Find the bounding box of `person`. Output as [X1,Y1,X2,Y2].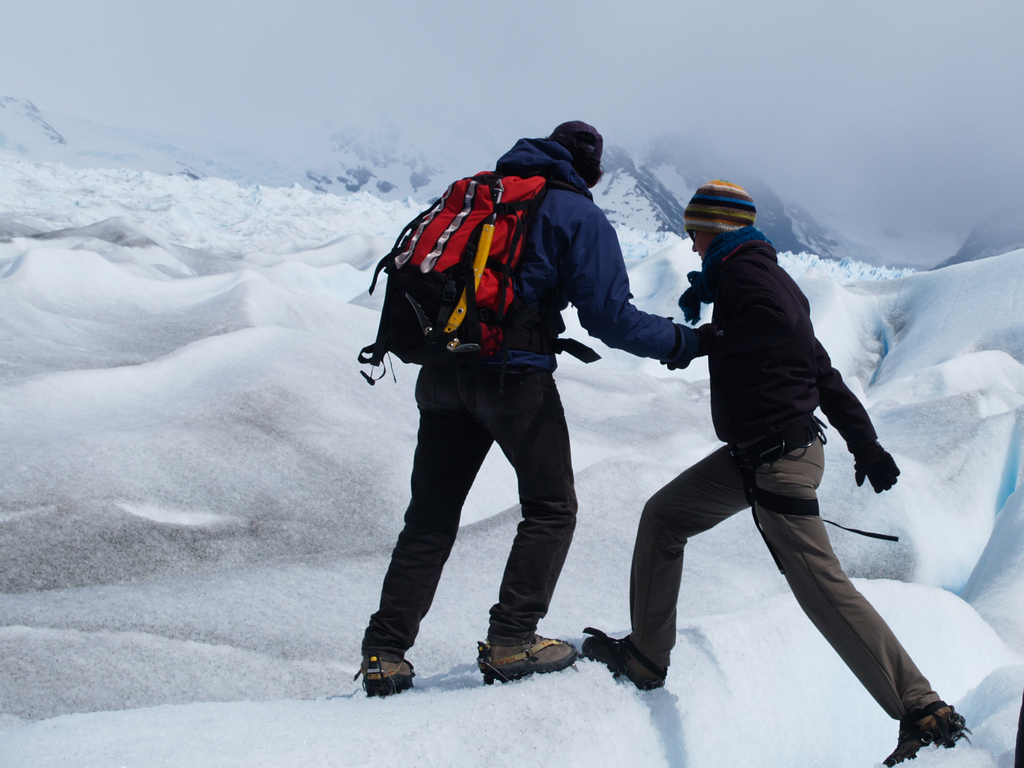
[628,175,925,764].
